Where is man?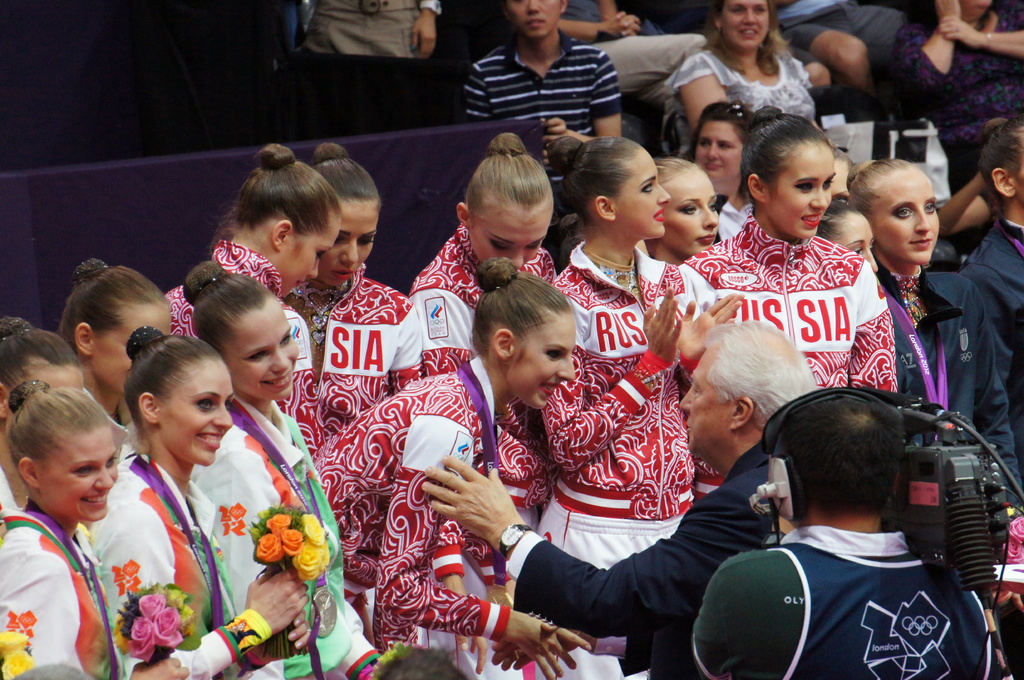
(955, 114, 1023, 360).
